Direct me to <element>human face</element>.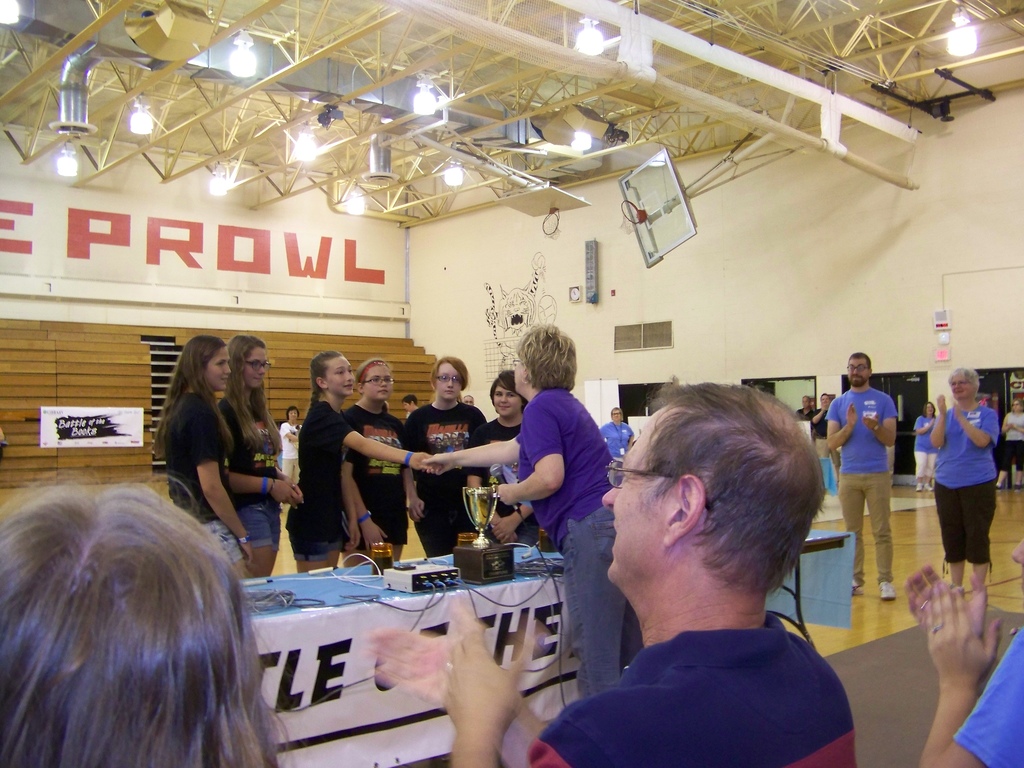
Direction: 846 357 870 388.
